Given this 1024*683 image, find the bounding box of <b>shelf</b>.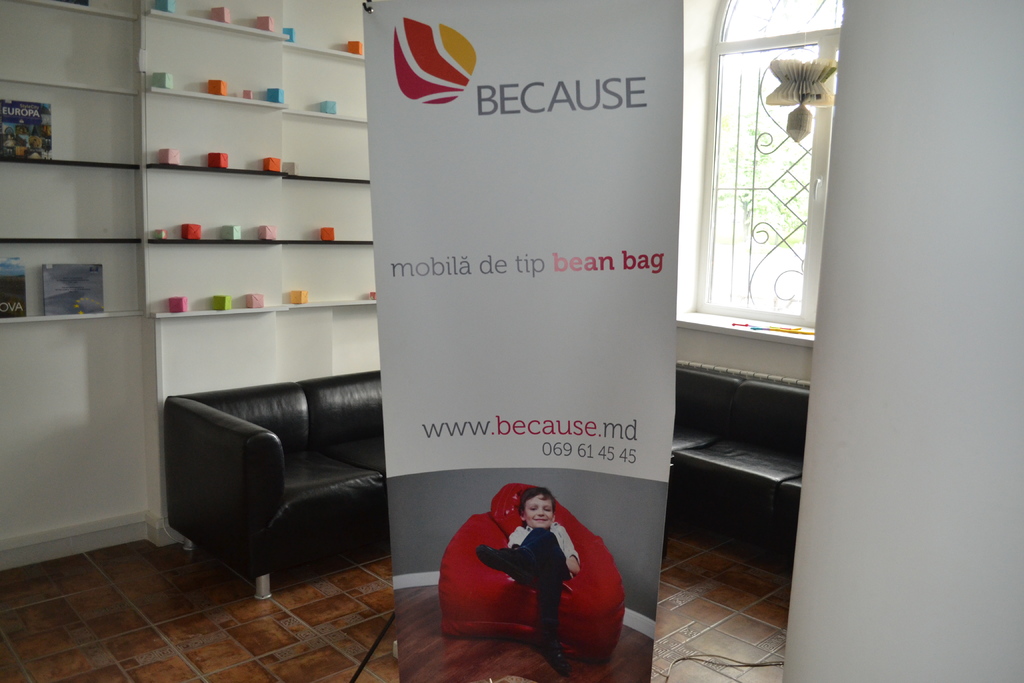
bbox(277, 58, 374, 124).
